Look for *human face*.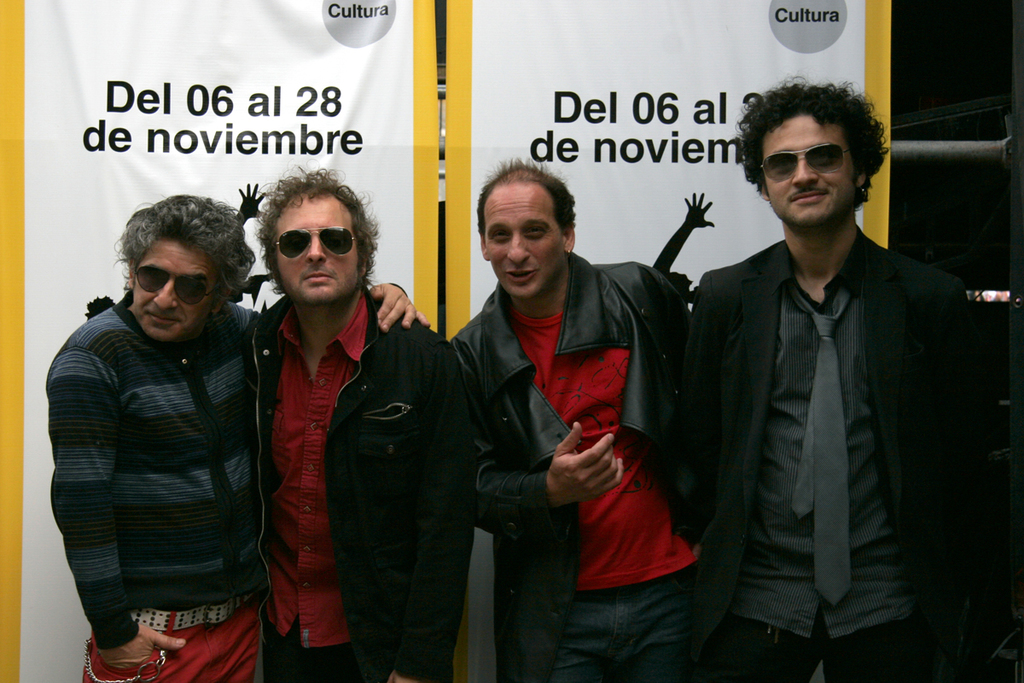
Found: 482, 181, 571, 299.
